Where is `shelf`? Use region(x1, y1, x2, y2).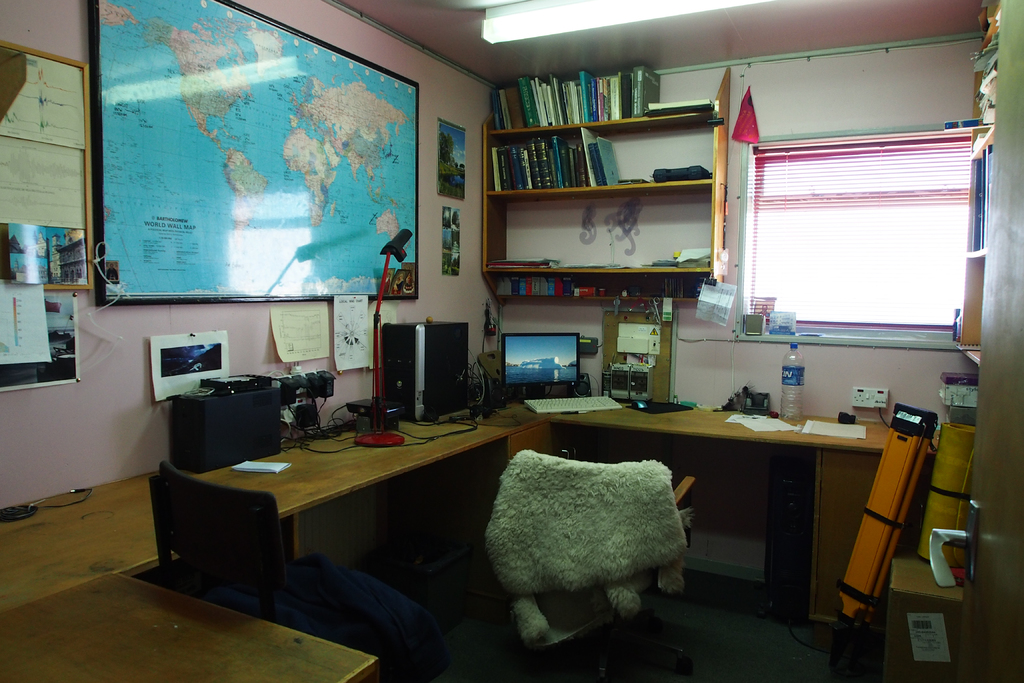
region(469, 50, 735, 290).
